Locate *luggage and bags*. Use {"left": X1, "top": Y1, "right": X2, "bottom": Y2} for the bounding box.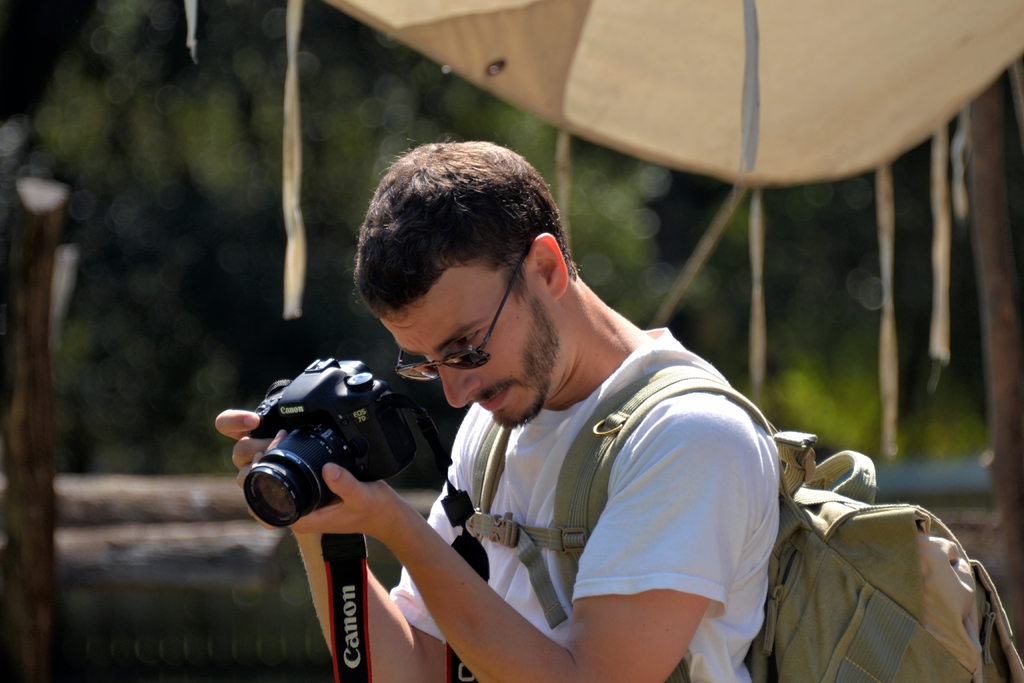
{"left": 470, "top": 365, "right": 1023, "bottom": 682}.
